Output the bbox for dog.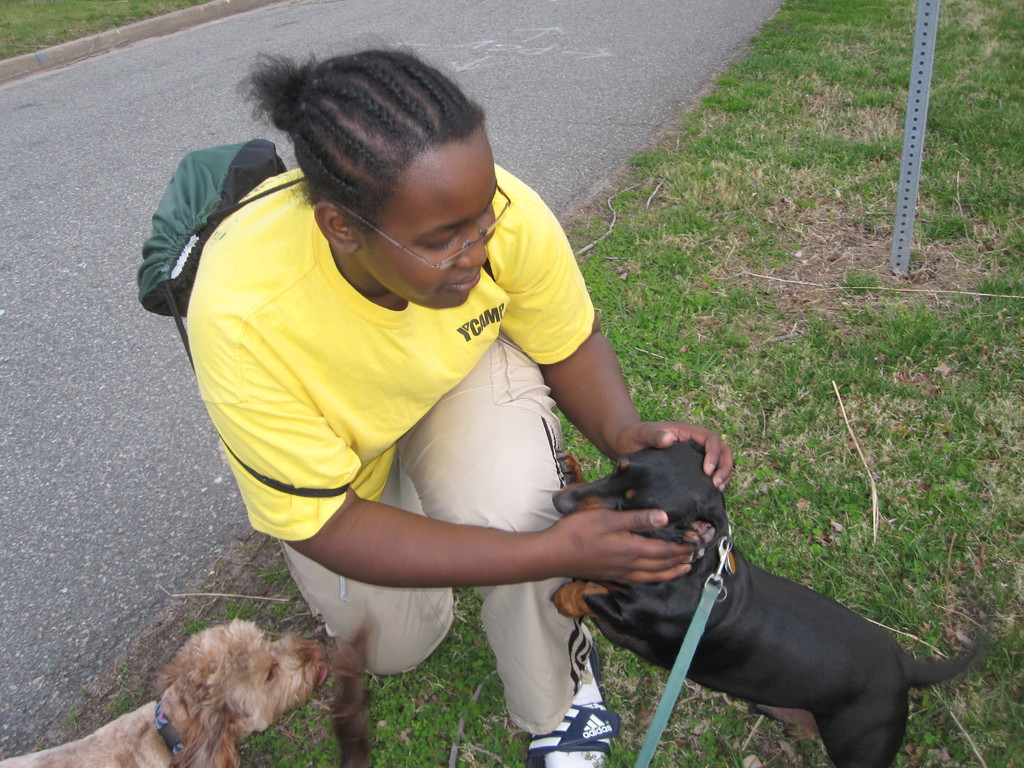
rect(548, 437, 995, 767).
